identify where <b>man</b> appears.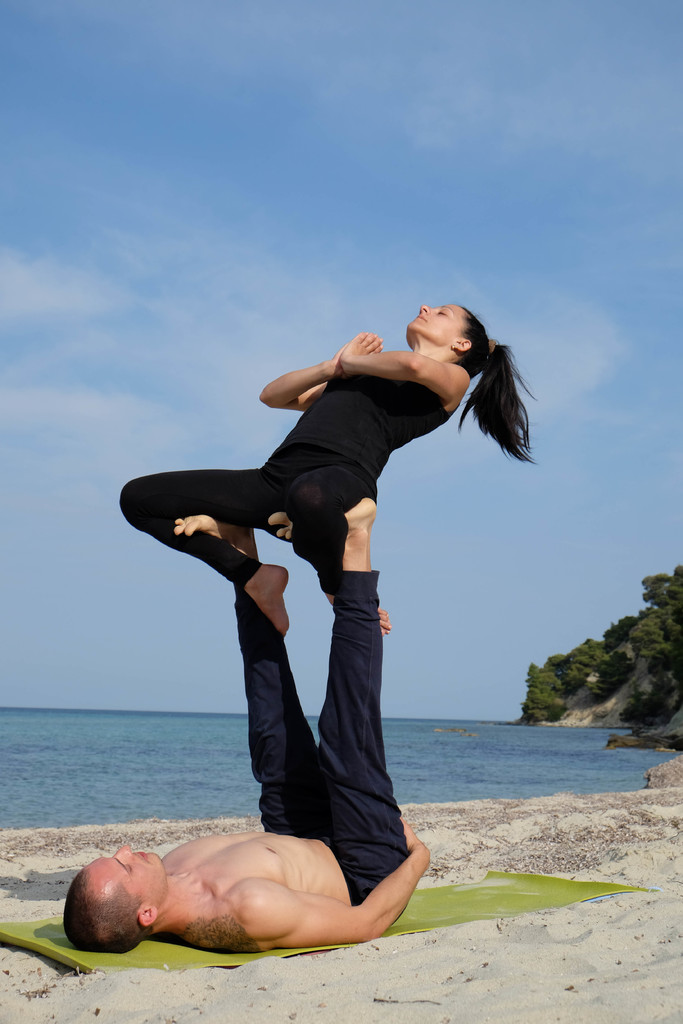
Appears at [x1=58, y1=492, x2=432, y2=962].
